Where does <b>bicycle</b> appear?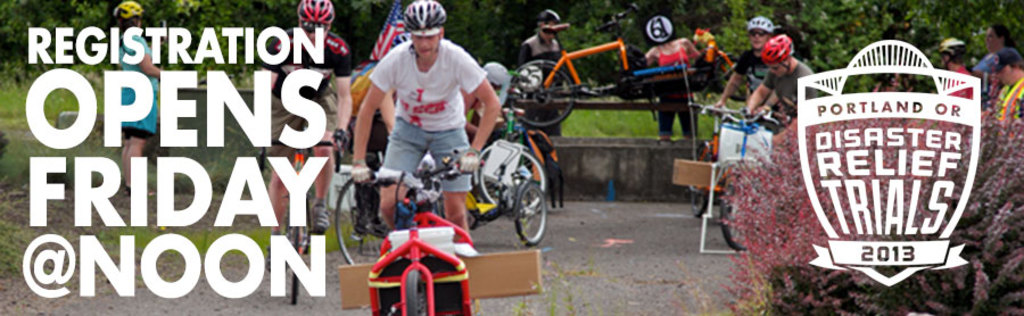
Appears at box(686, 107, 790, 251).
